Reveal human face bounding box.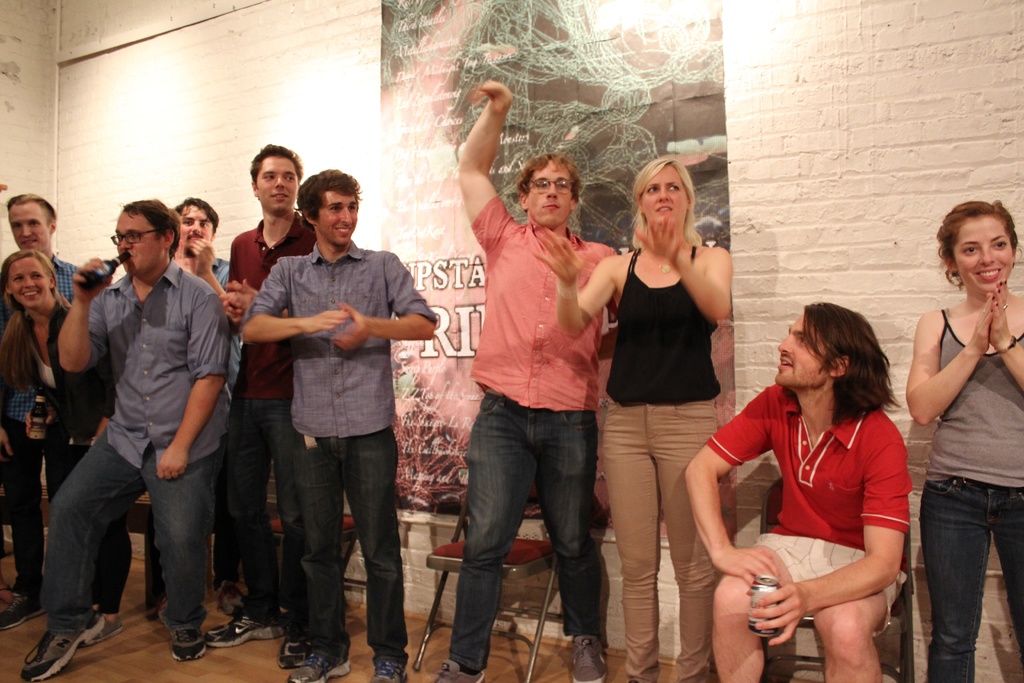
Revealed: BBox(115, 204, 155, 270).
